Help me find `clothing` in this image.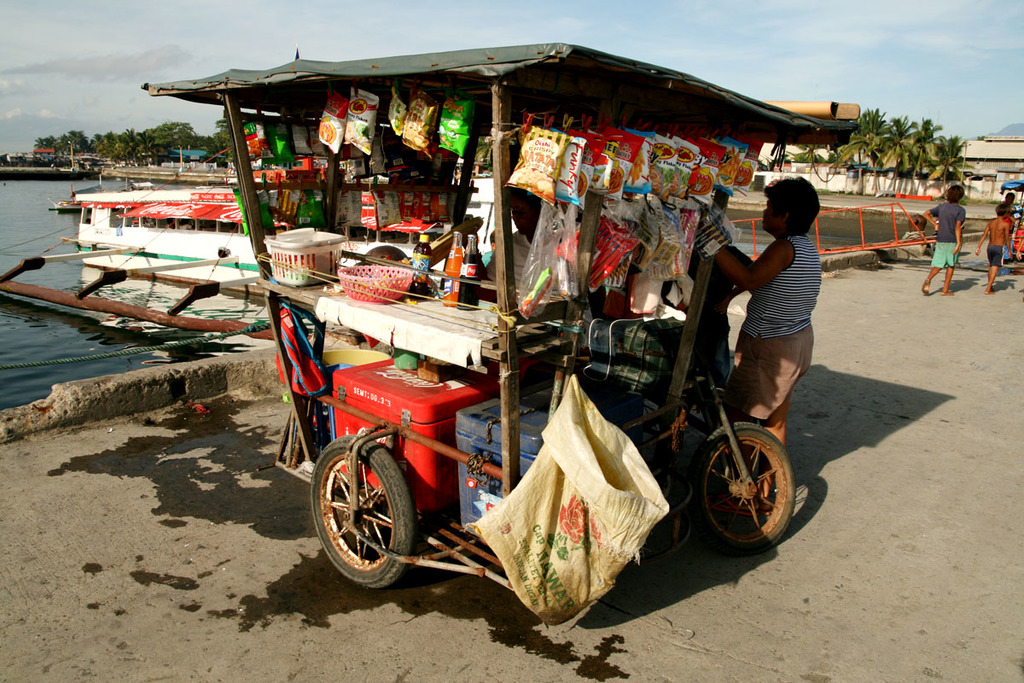
Found it: 928:201:968:269.
